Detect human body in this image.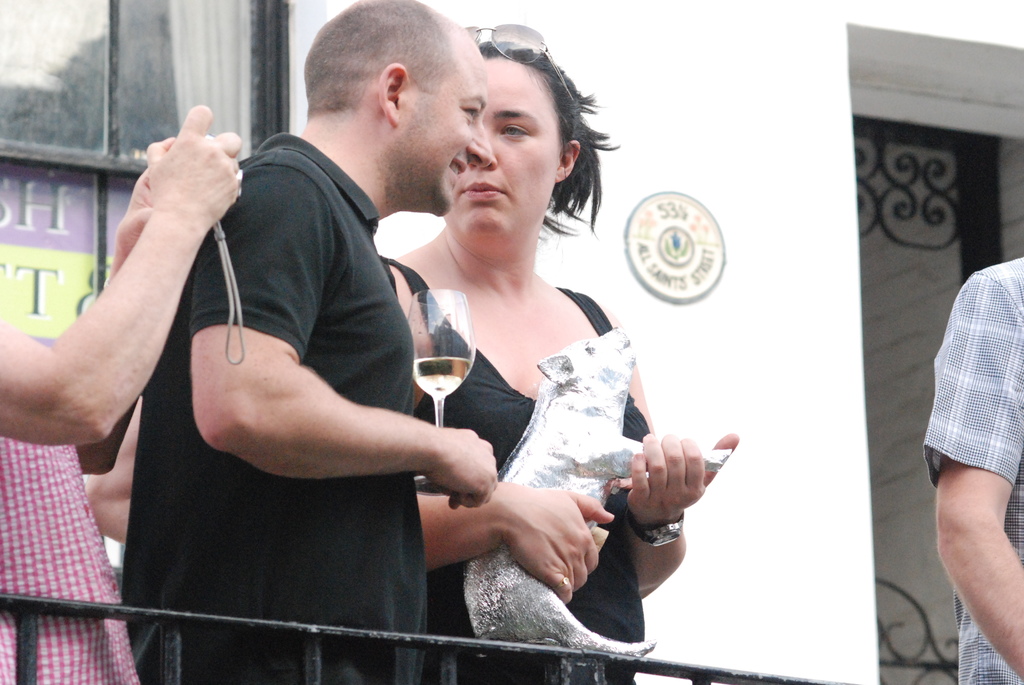
Detection: 918/250/1023/684.
